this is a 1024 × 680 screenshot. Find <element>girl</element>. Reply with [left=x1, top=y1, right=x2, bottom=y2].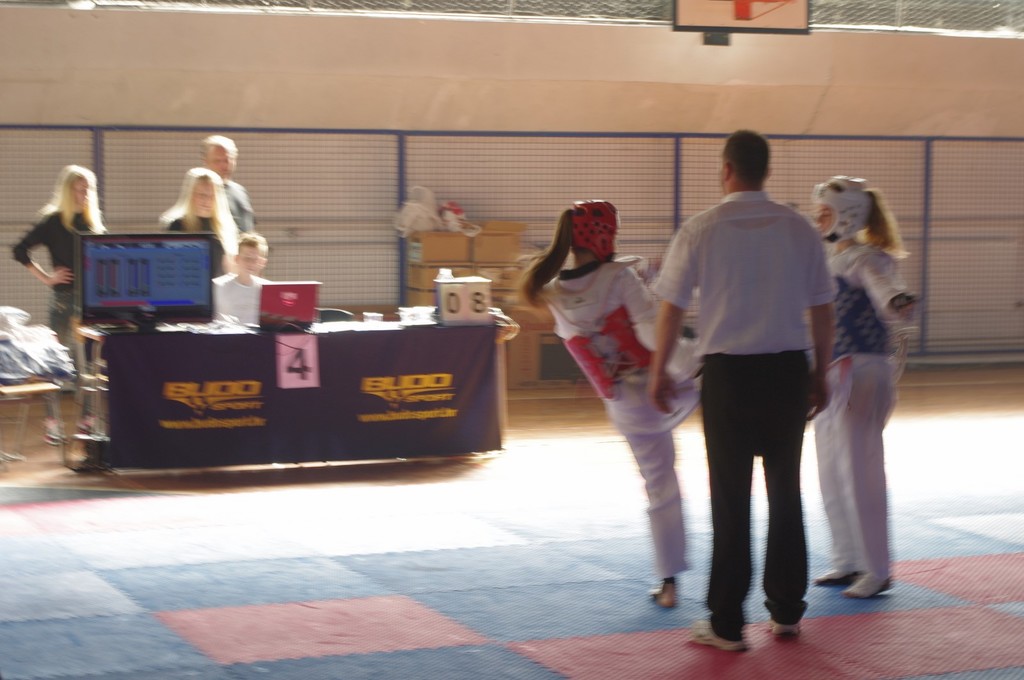
[left=808, top=173, right=917, bottom=597].
